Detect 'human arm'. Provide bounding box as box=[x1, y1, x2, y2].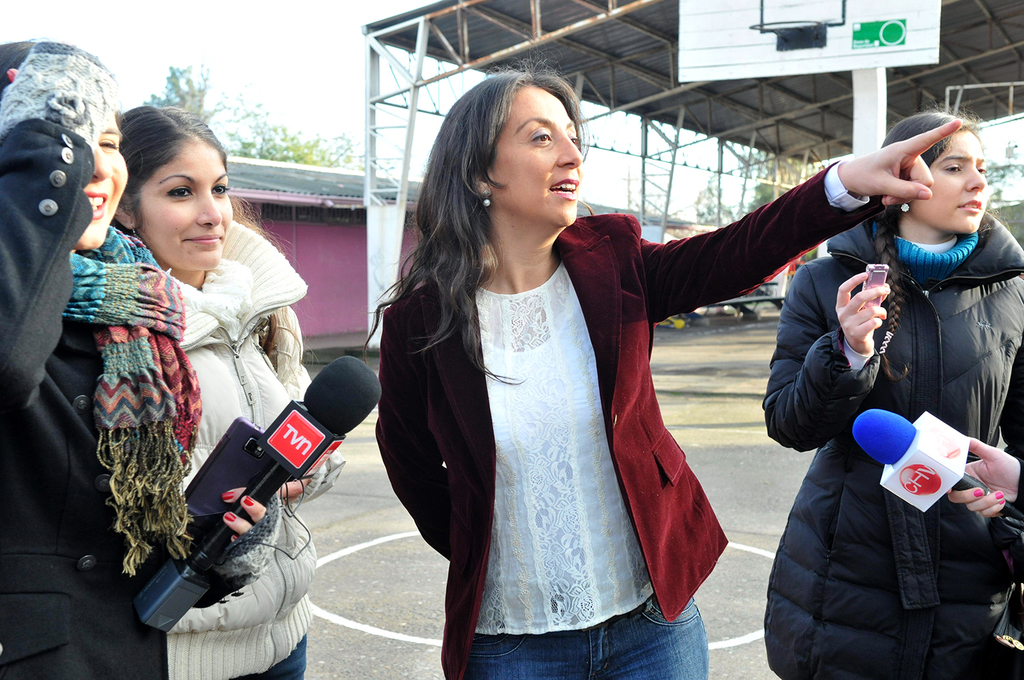
box=[757, 253, 892, 459].
